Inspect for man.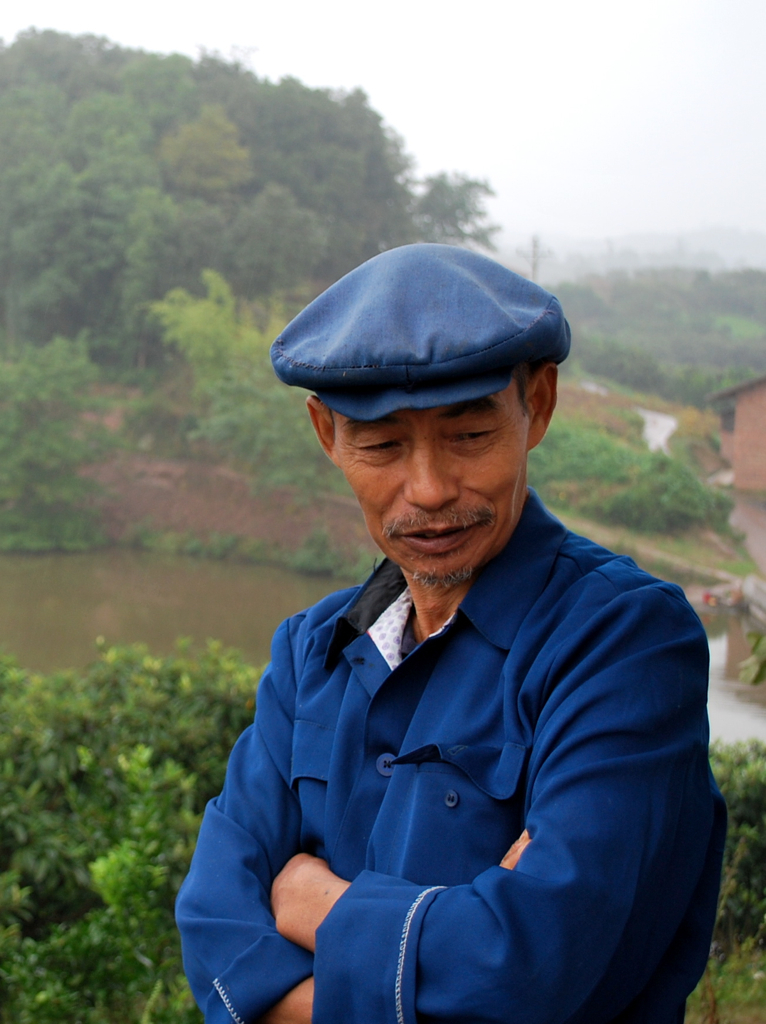
Inspection: locate(173, 240, 728, 1022).
